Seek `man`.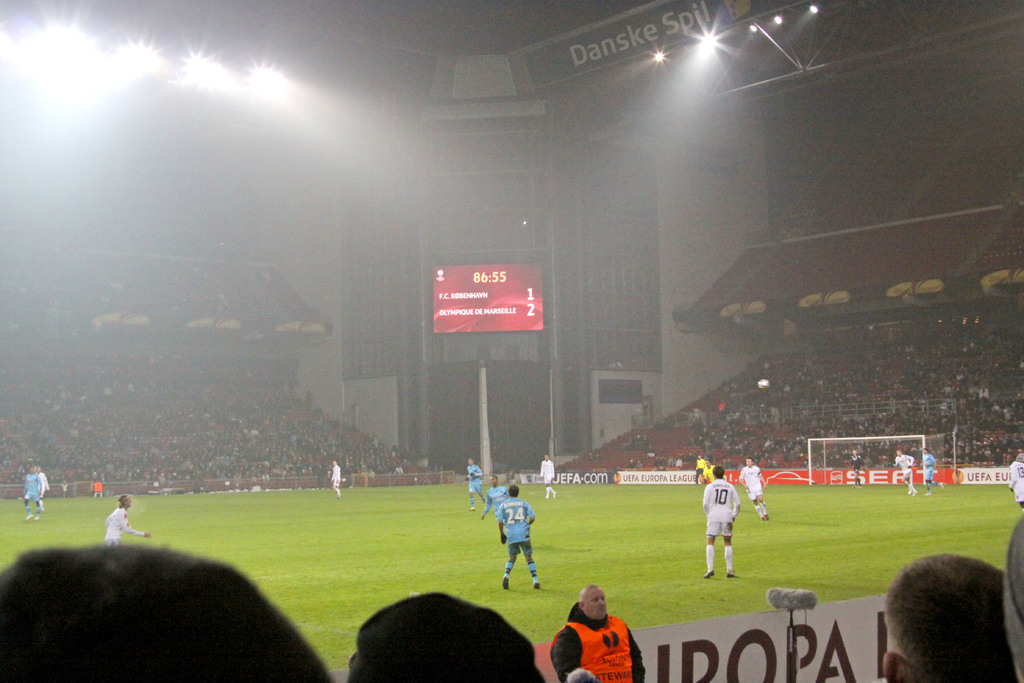
701,463,740,577.
